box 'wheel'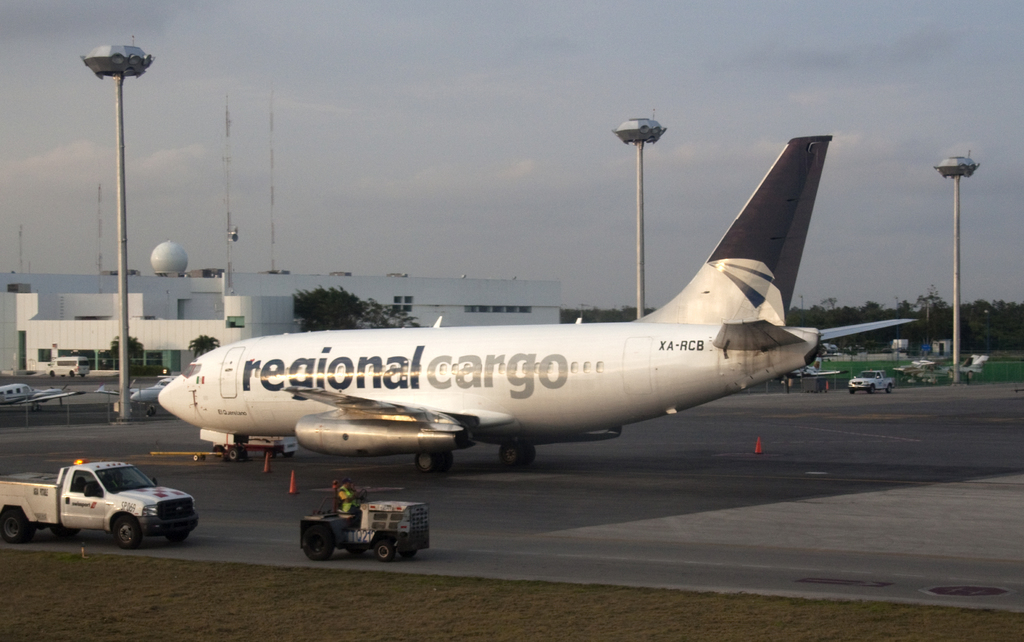
413 449 436 474
